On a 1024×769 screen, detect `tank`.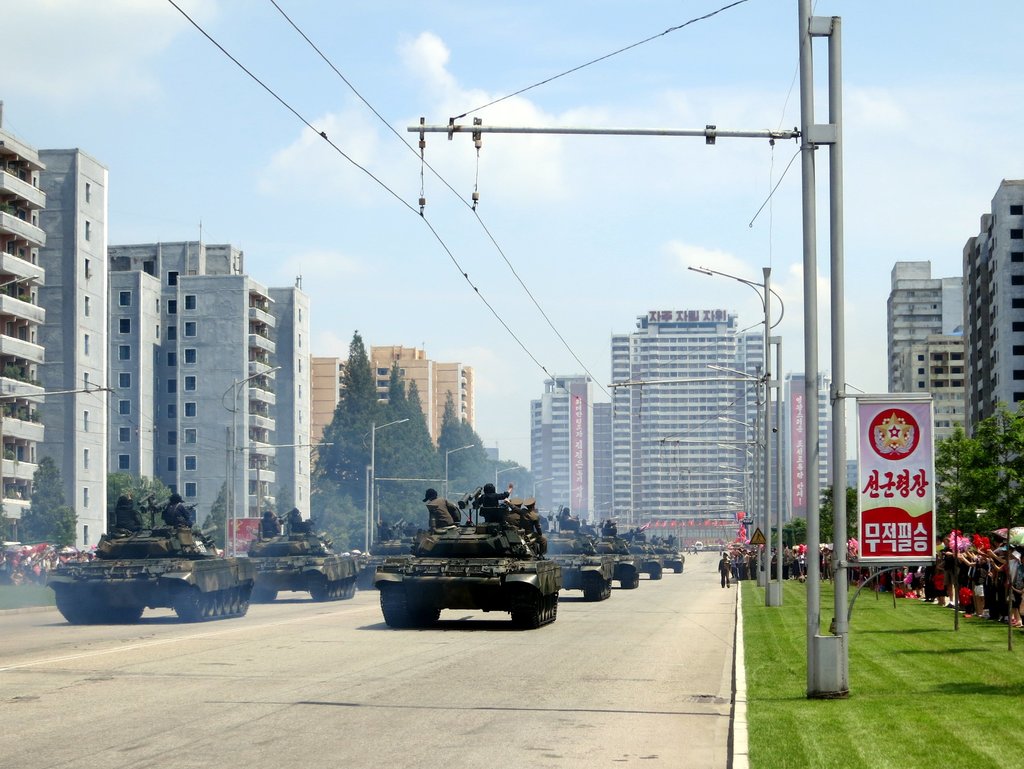
bbox(236, 513, 359, 600).
